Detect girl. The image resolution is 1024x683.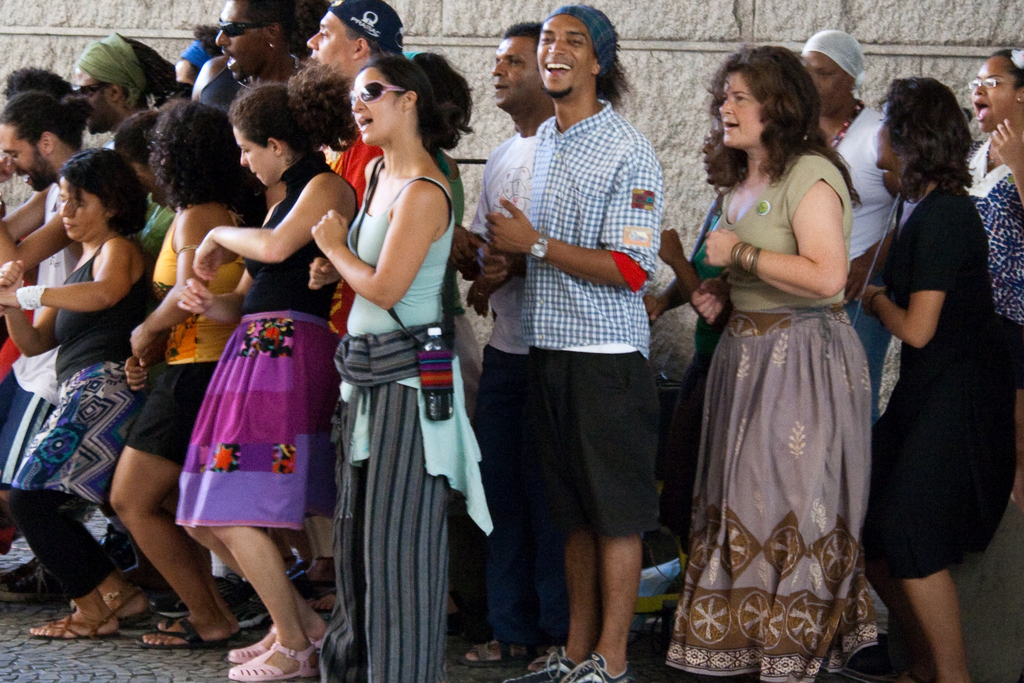
[x1=100, y1=97, x2=262, y2=650].
